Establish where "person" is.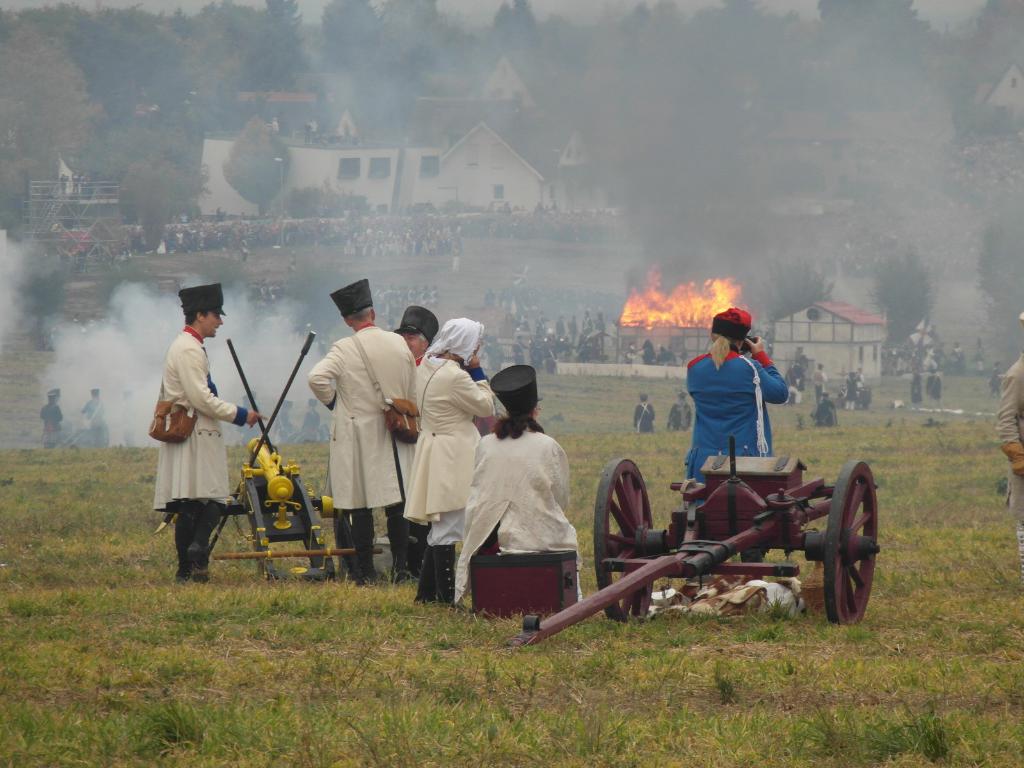
Established at bbox=(909, 373, 919, 406).
